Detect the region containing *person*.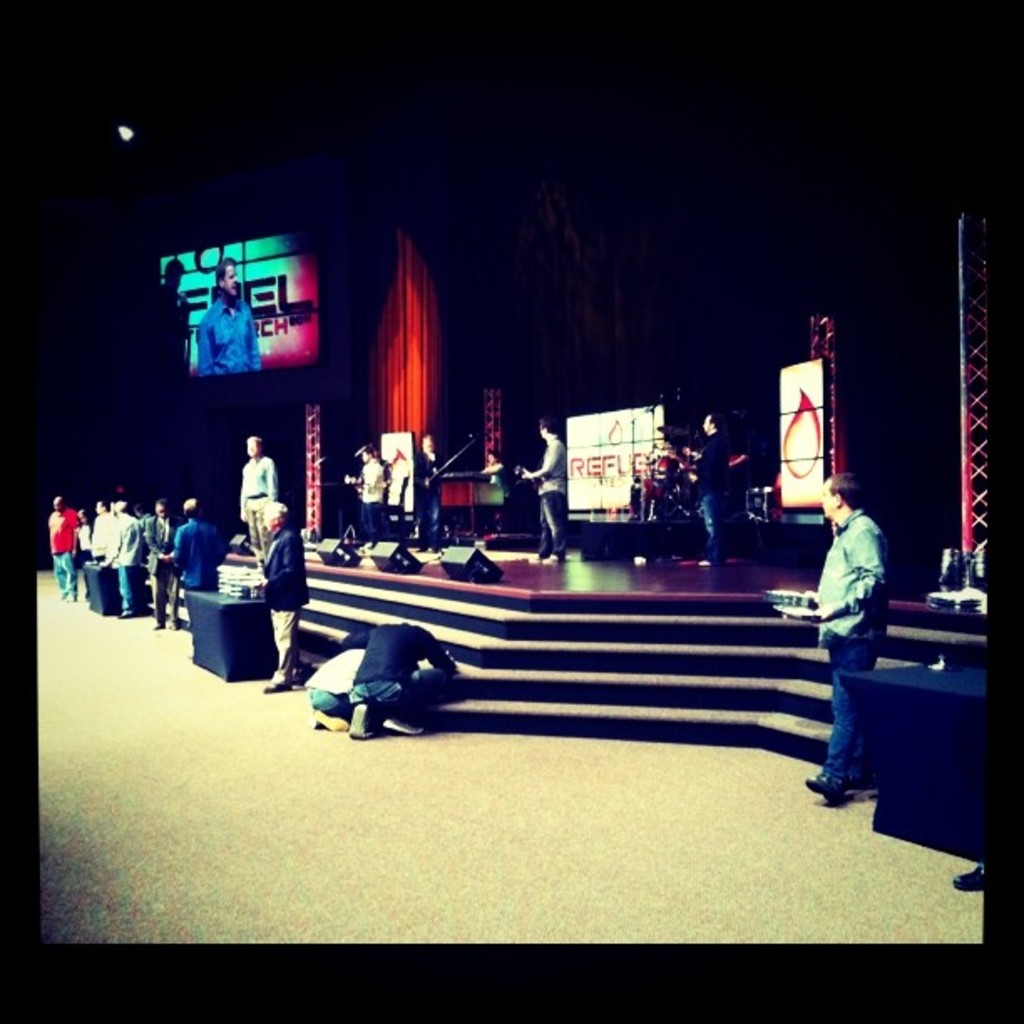
bbox(688, 410, 741, 572).
